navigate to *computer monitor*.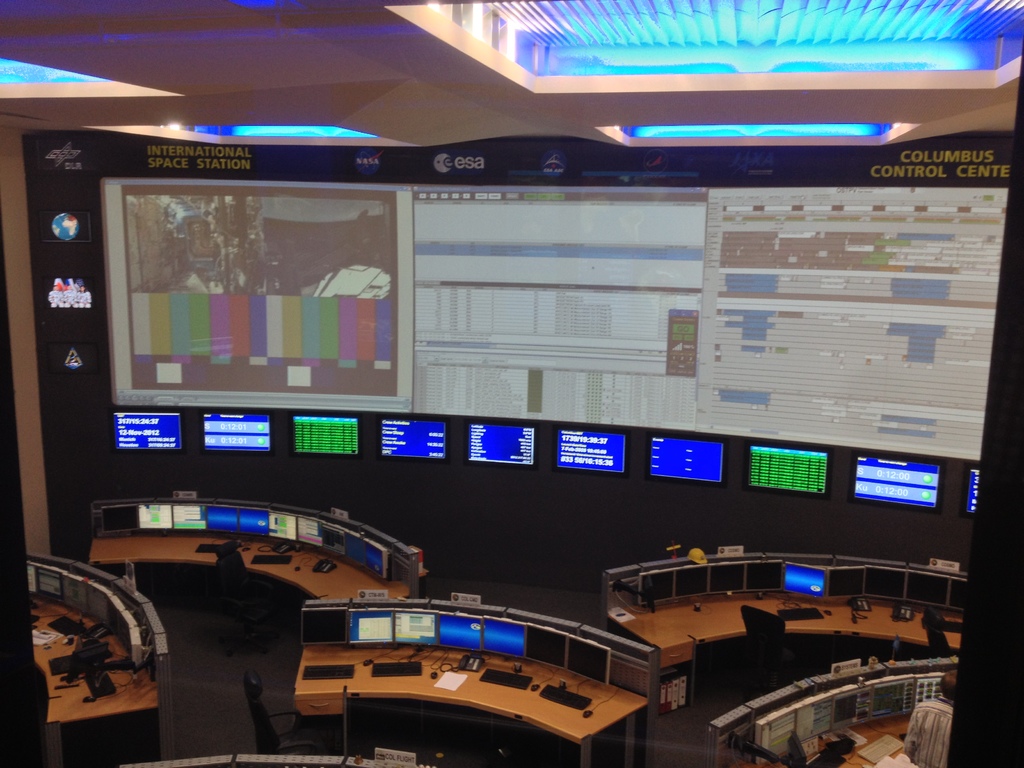
Navigation target: 437, 611, 483, 650.
